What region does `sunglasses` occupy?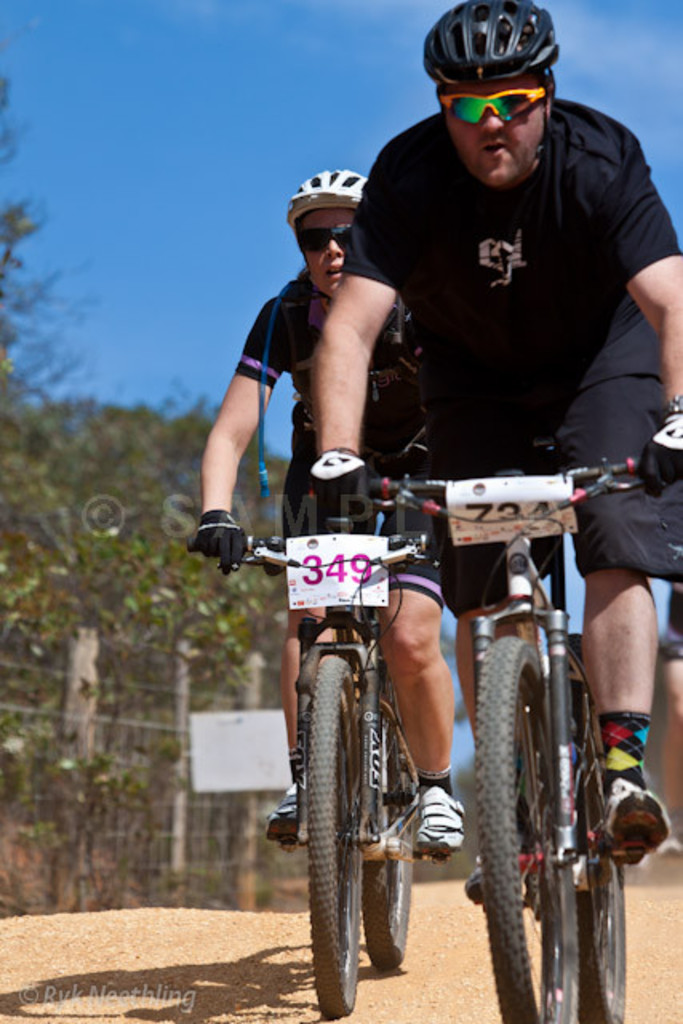
crop(445, 88, 547, 122).
